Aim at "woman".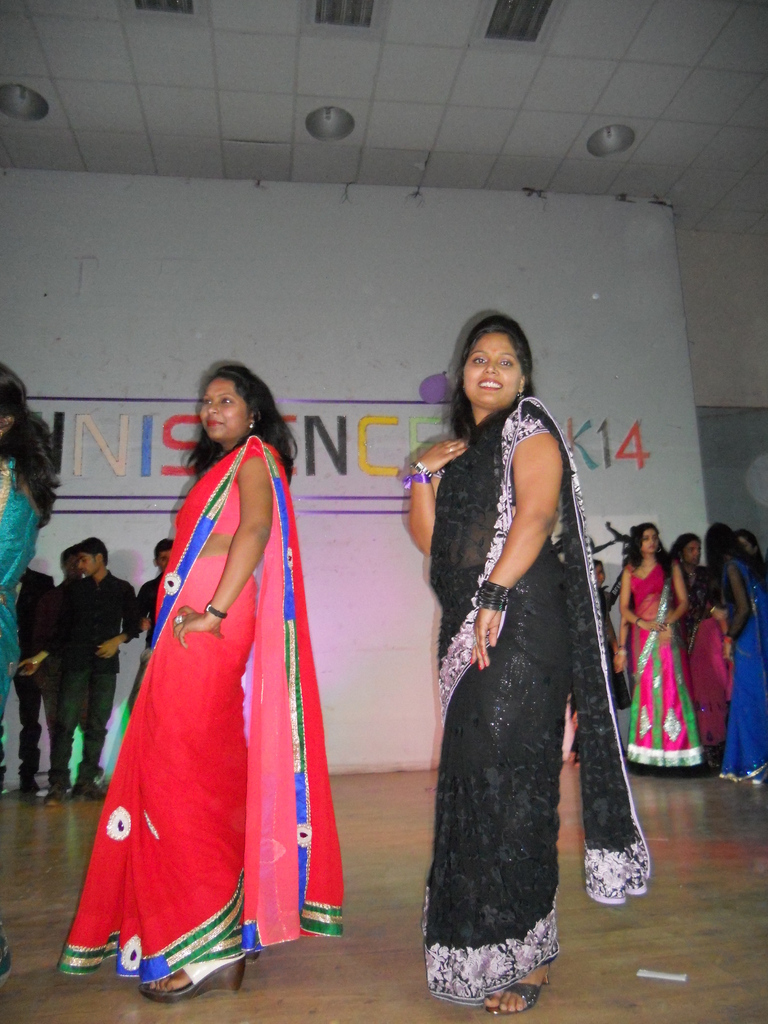
Aimed at [left=672, top=534, right=733, bottom=765].
